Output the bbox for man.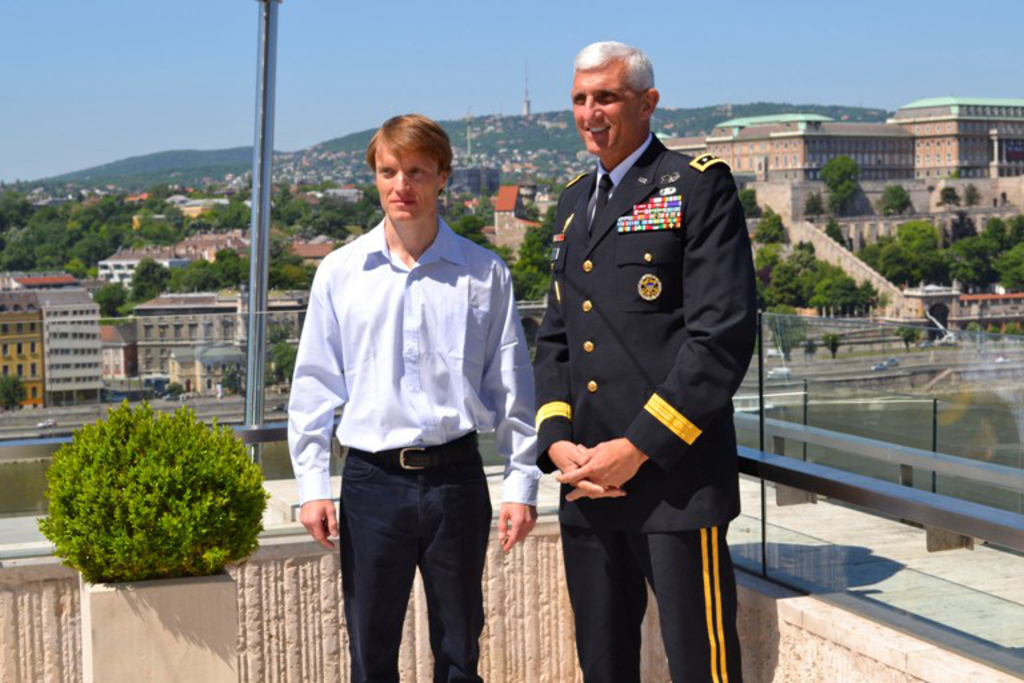
locate(283, 108, 533, 670).
